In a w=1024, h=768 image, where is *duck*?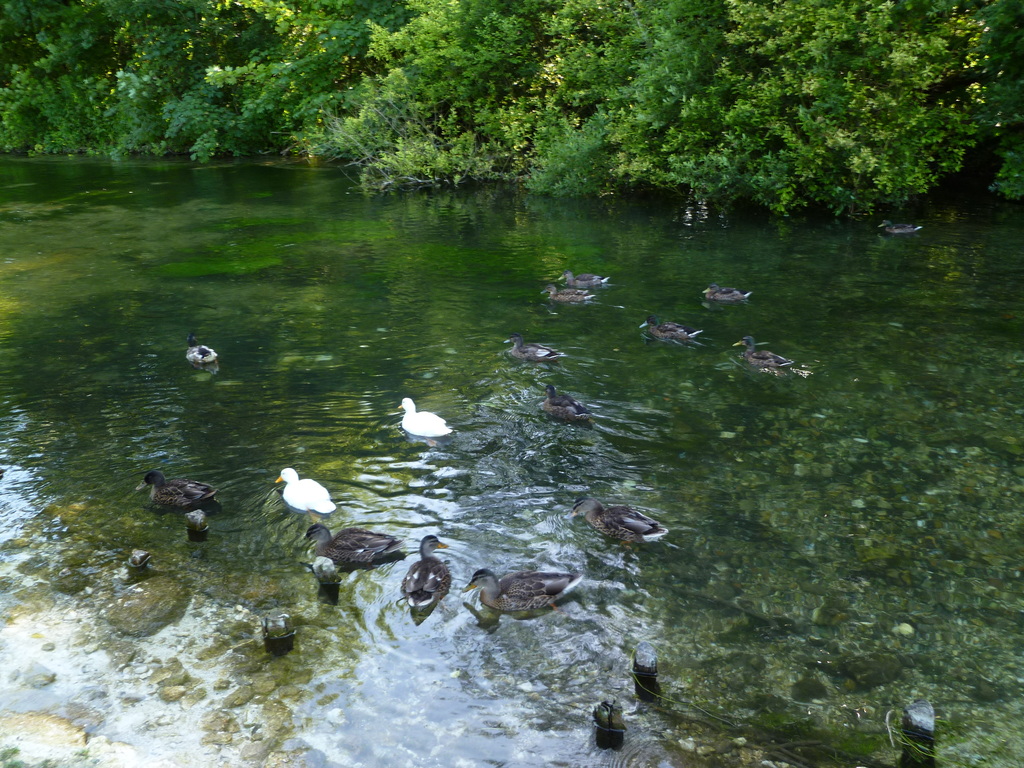
l=134, t=471, r=220, b=507.
